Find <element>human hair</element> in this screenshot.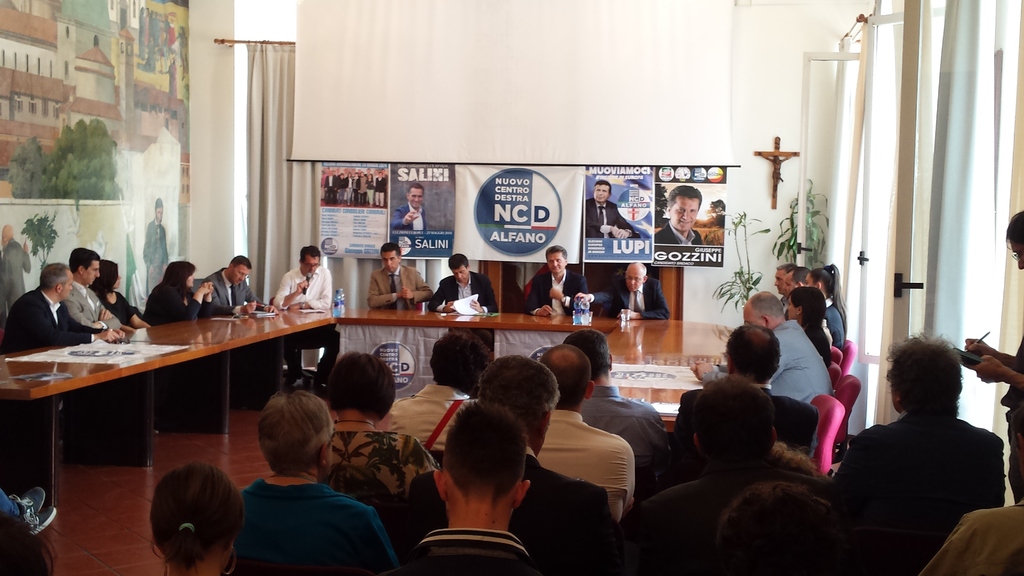
The bounding box for <element>human hair</element> is pyautogui.locateOnScreen(229, 253, 252, 269).
